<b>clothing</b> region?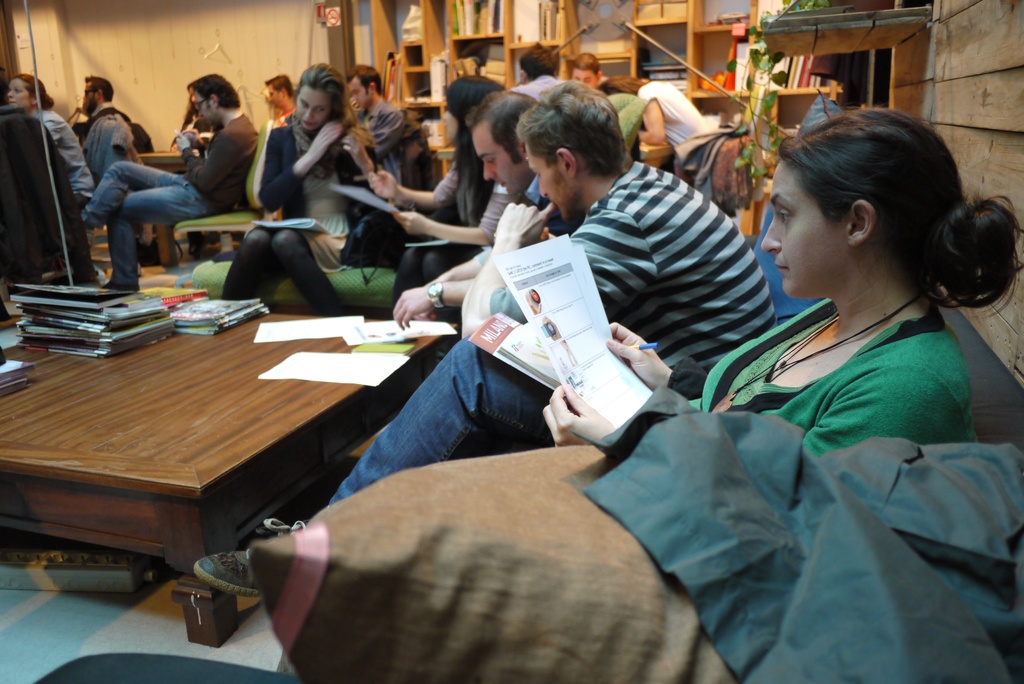
628:69:705:170
